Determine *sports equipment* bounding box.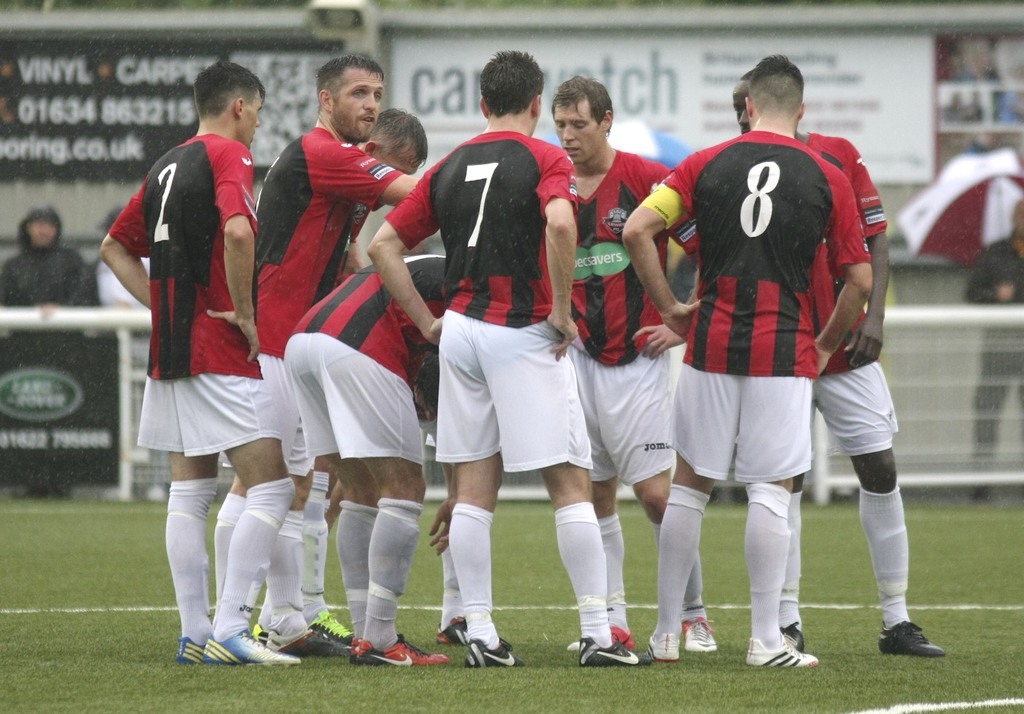
Determined: x1=466 y1=641 x2=524 y2=670.
